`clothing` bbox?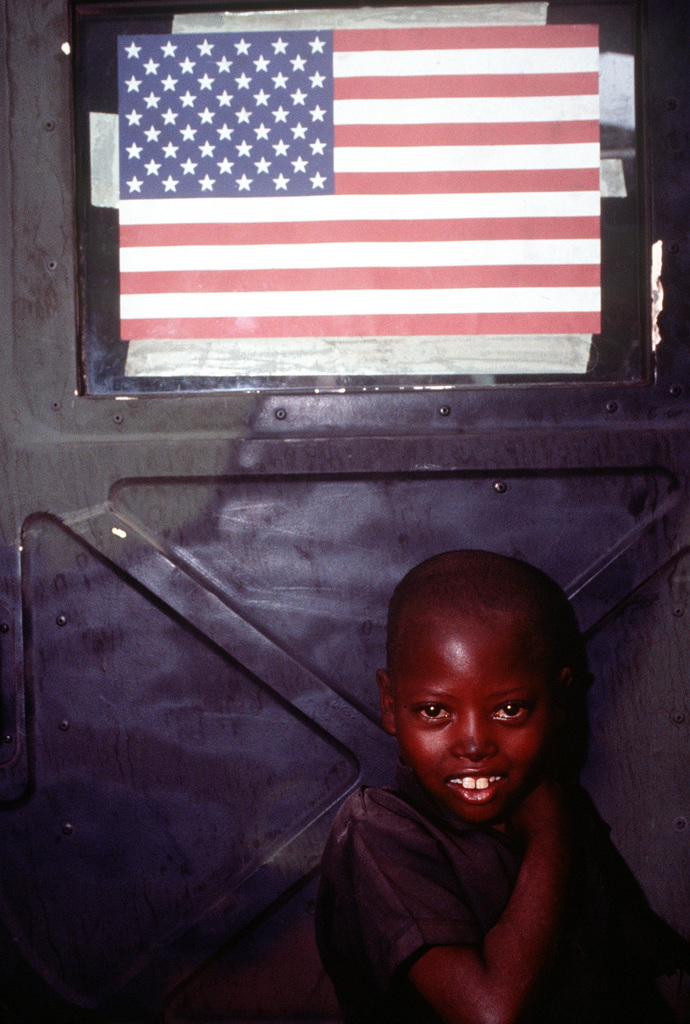
region(388, 612, 552, 837)
